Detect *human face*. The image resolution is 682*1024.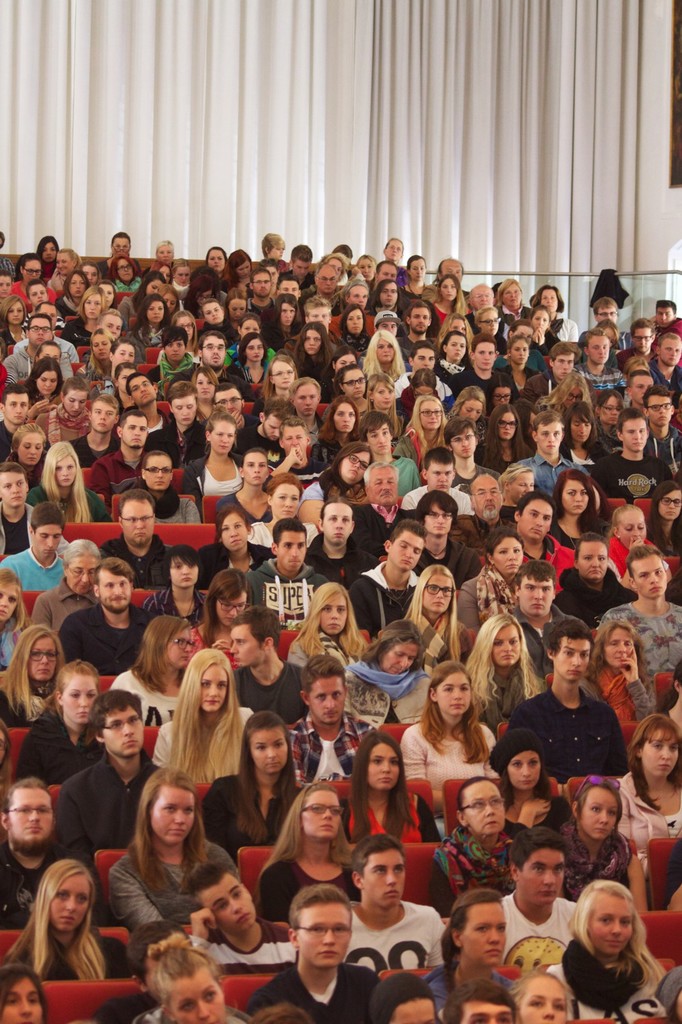
select_region(68, 554, 100, 591).
